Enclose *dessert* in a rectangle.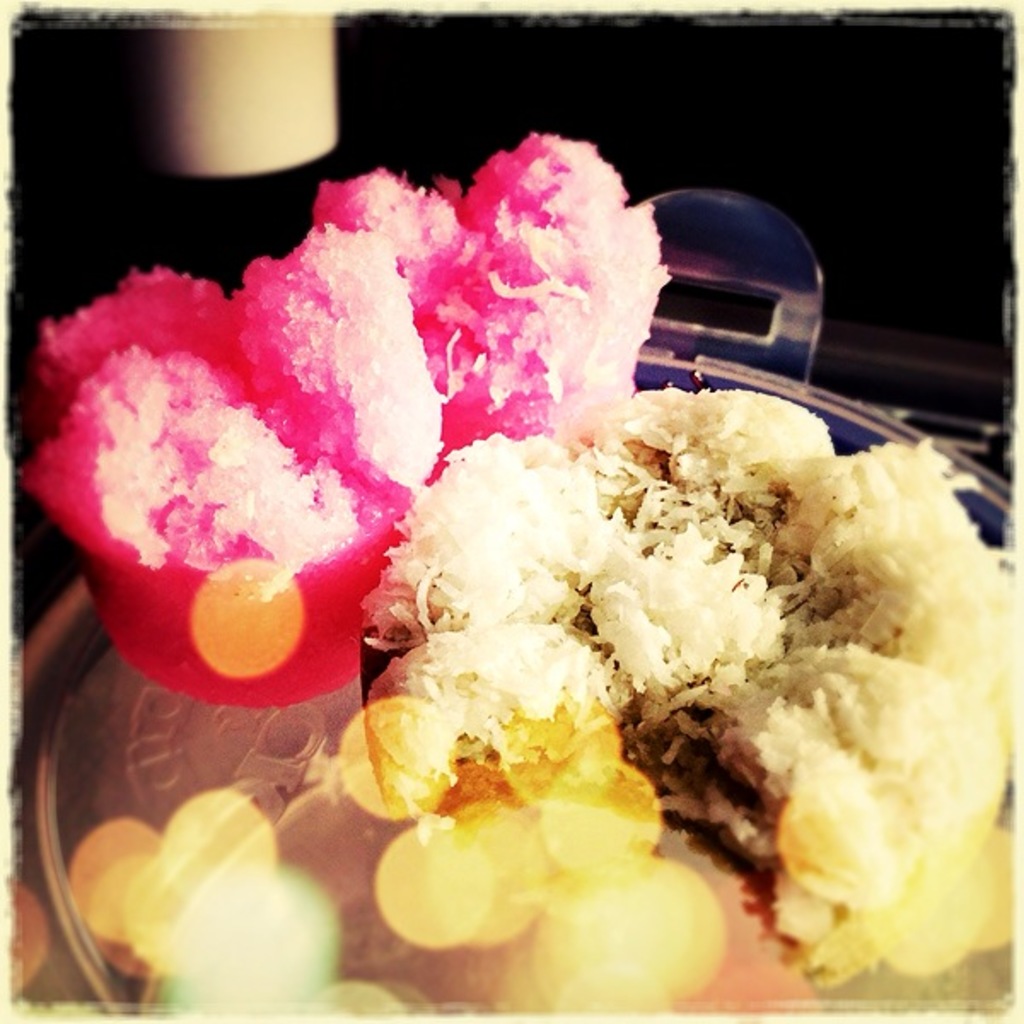
l=352, t=379, r=1014, b=969.
